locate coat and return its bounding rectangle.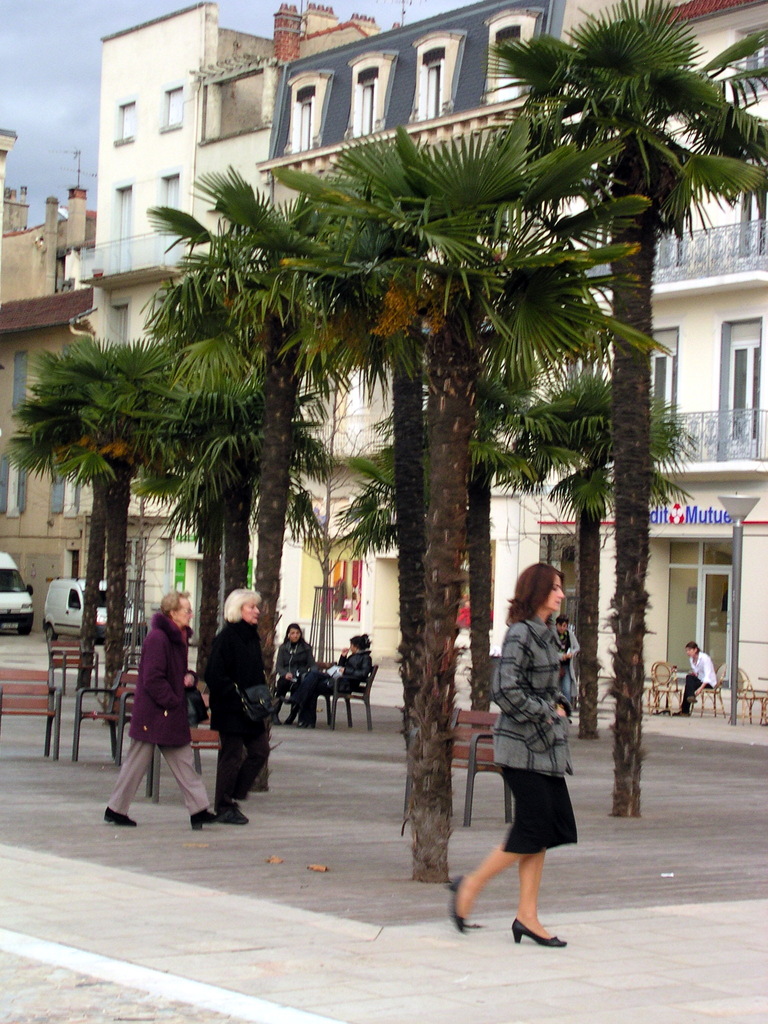
x1=129 y1=613 x2=188 y2=749.
